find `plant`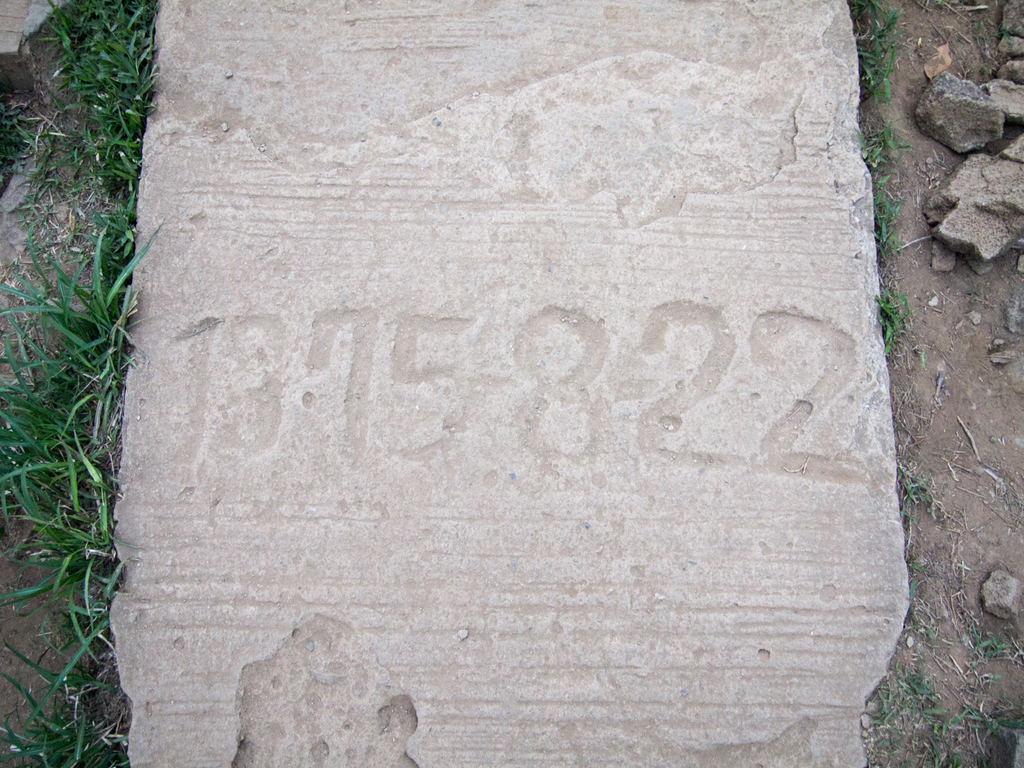
BBox(860, 8, 897, 63)
